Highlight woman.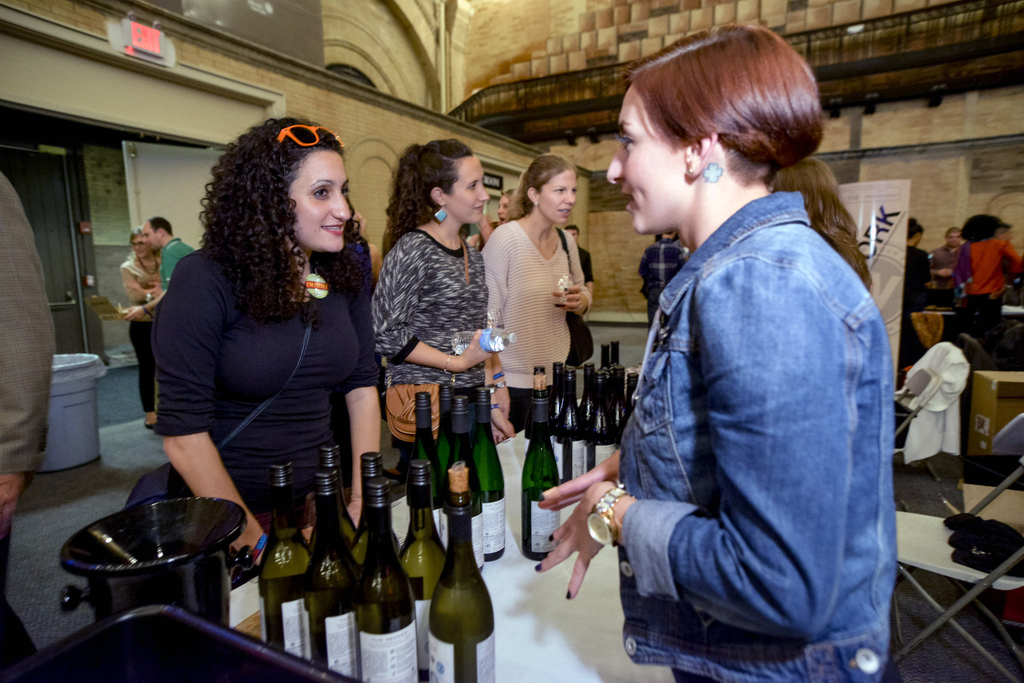
Highlighted region: select_region(474, 151, 595, 431).
